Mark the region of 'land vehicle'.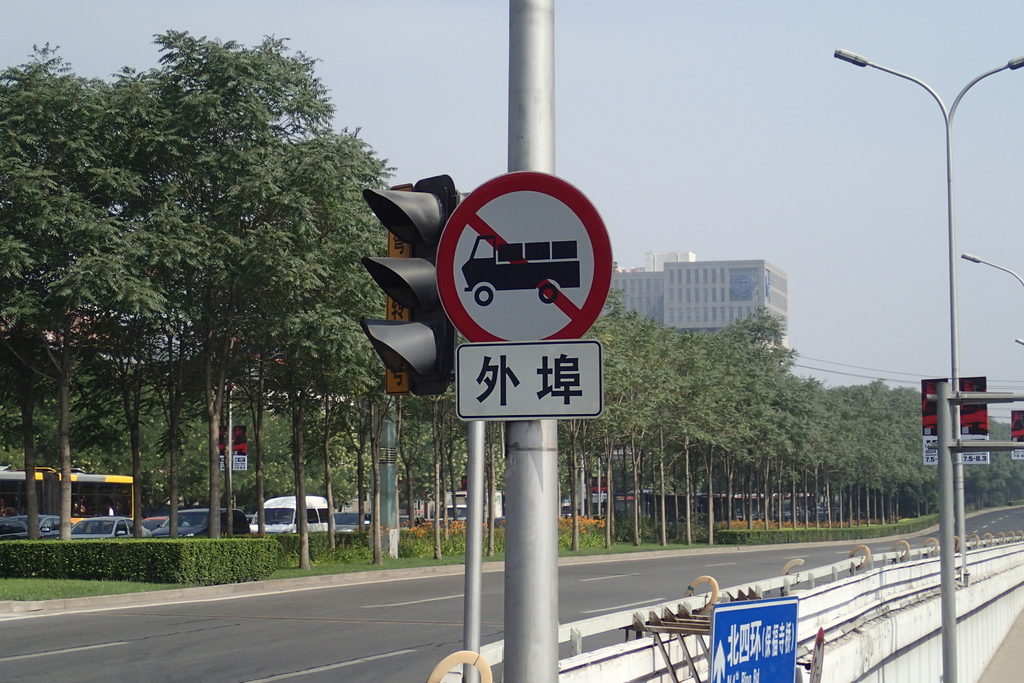
Region: x1=247, y1=493, x2=334, y2=539.
